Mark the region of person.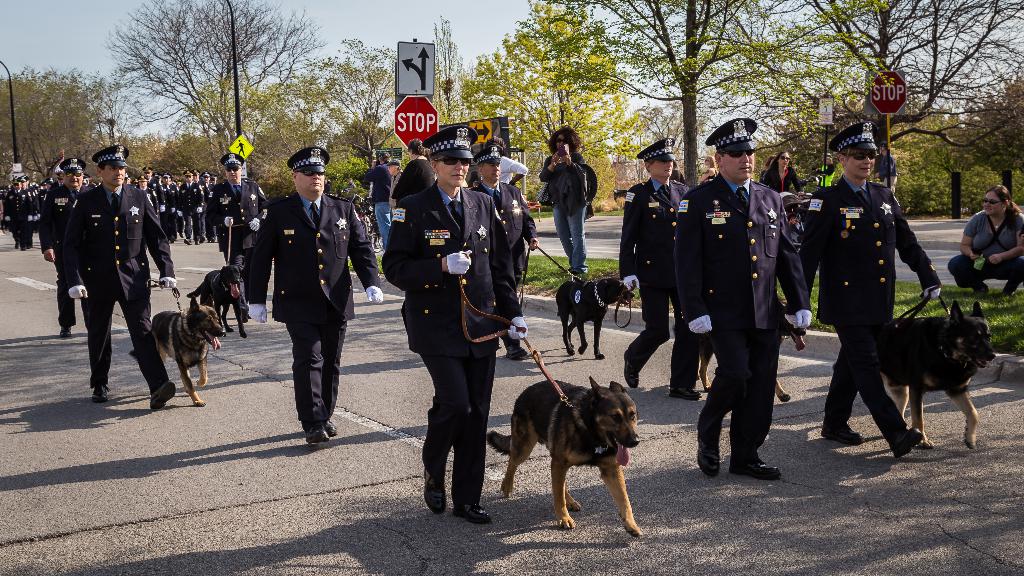
Region: 468/141/532/368.
